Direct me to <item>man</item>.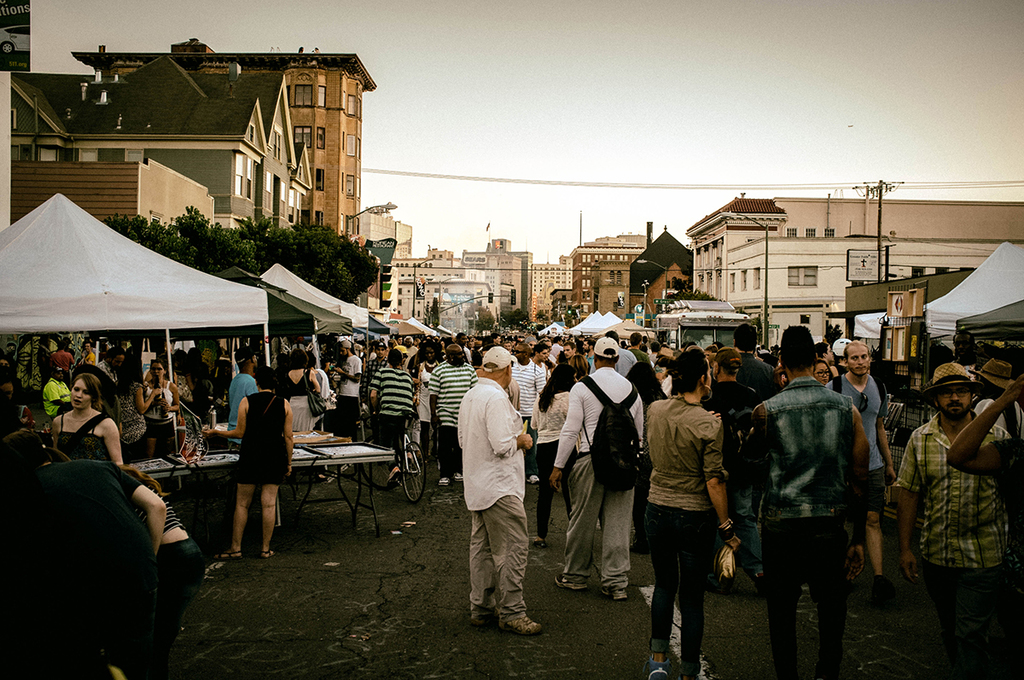
Direction: bbox(40, 363, 74, 417).
